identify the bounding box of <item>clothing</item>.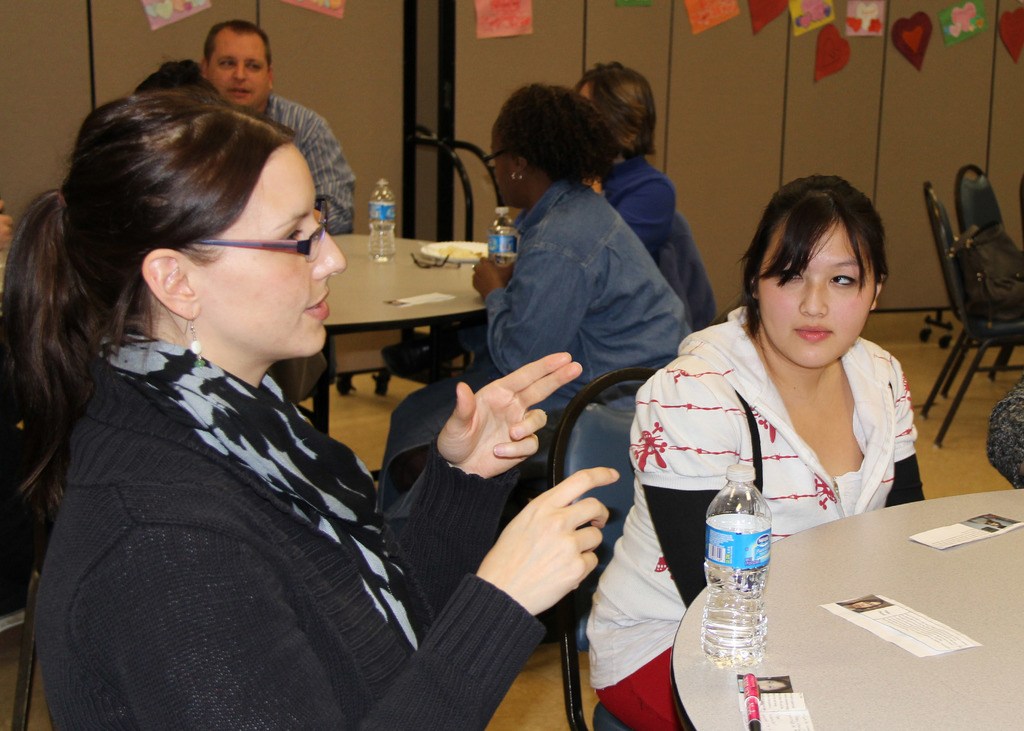
378,181,698,522.
